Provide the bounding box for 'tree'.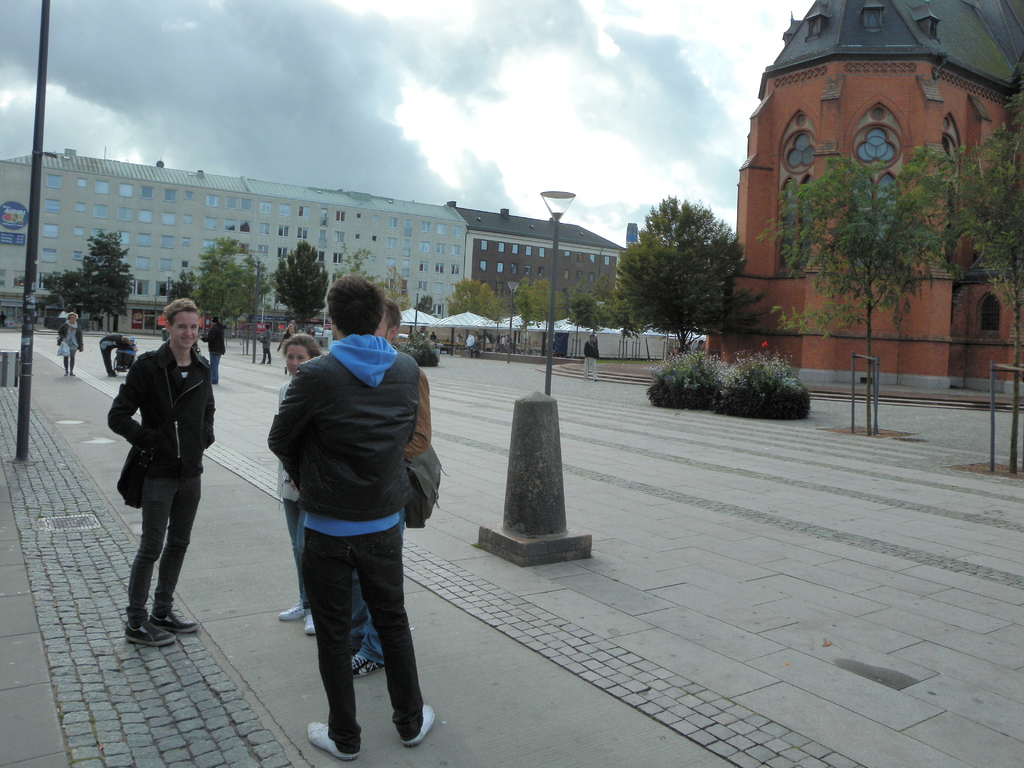
[left=609, top=294, right=636, bottom=332].
